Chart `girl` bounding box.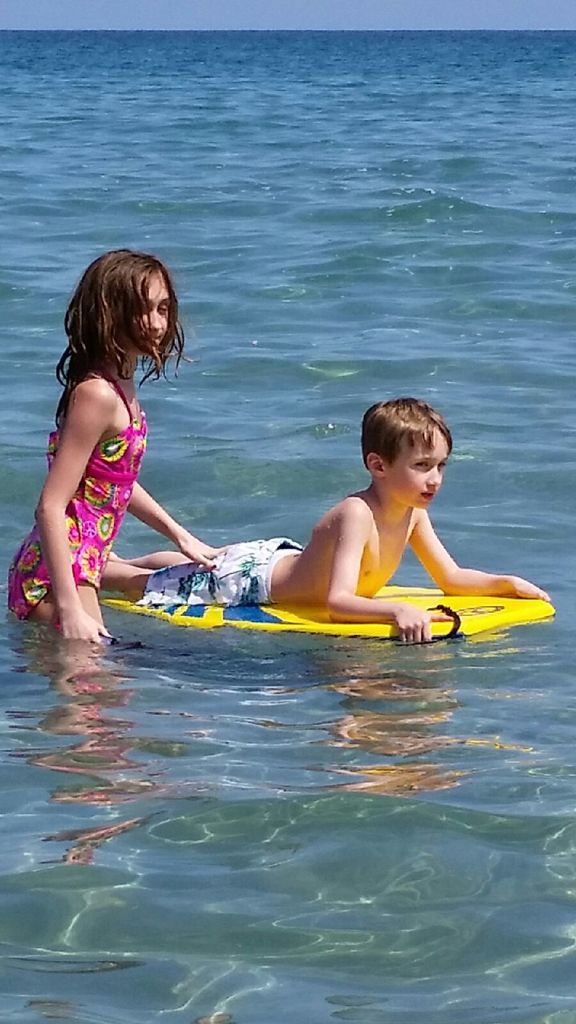
Charted: pyautogui.locateOnScreen(7, 245, 240, 644).
